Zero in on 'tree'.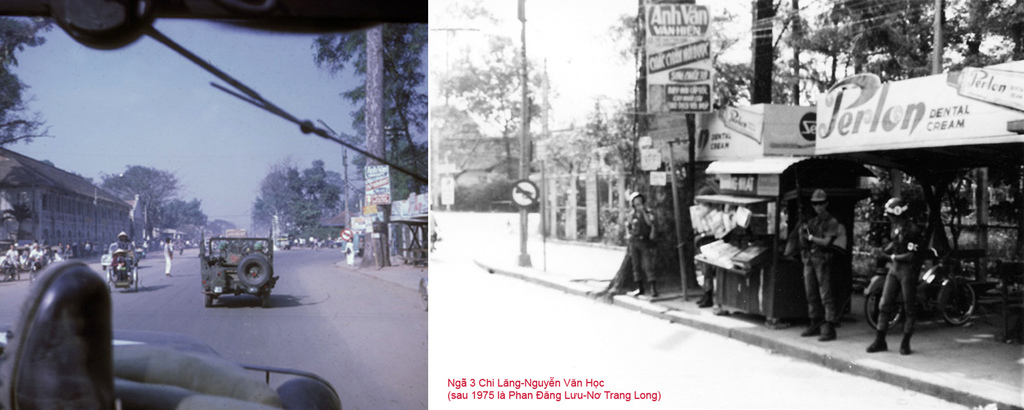
Zeroed in: {"left": 607, "top": 11, "right": 640, "bottom": 68}.
